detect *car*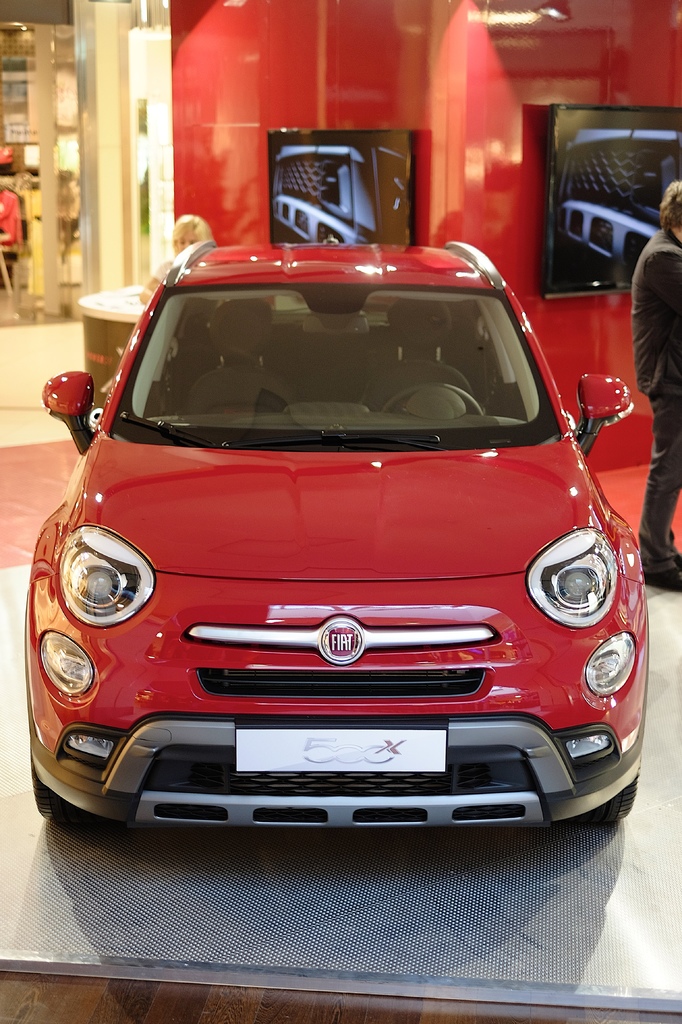
42/231/639/826
